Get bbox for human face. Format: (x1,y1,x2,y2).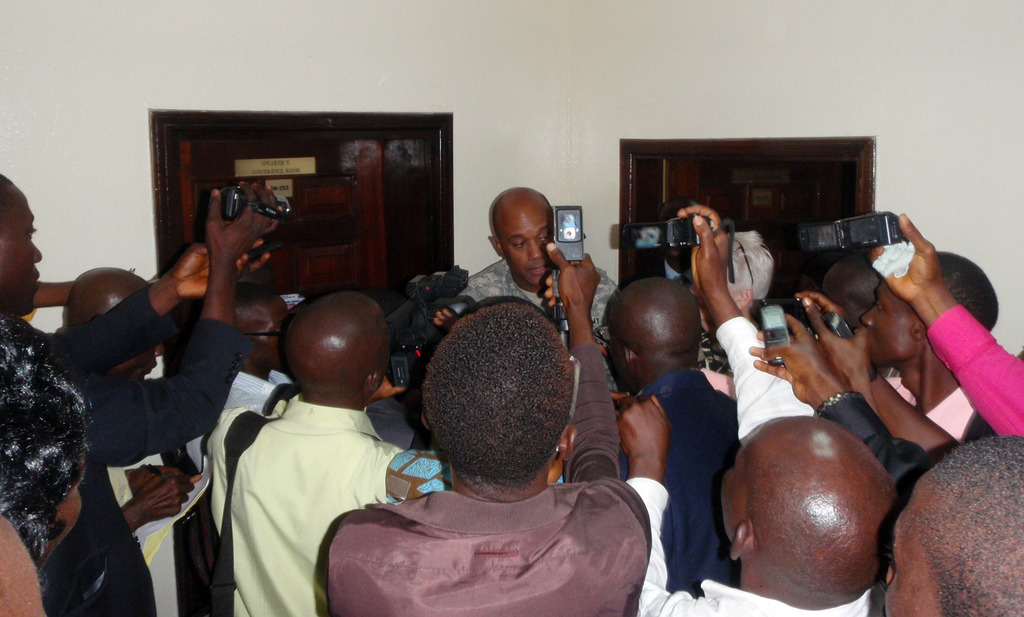
(0,183,42,312).
